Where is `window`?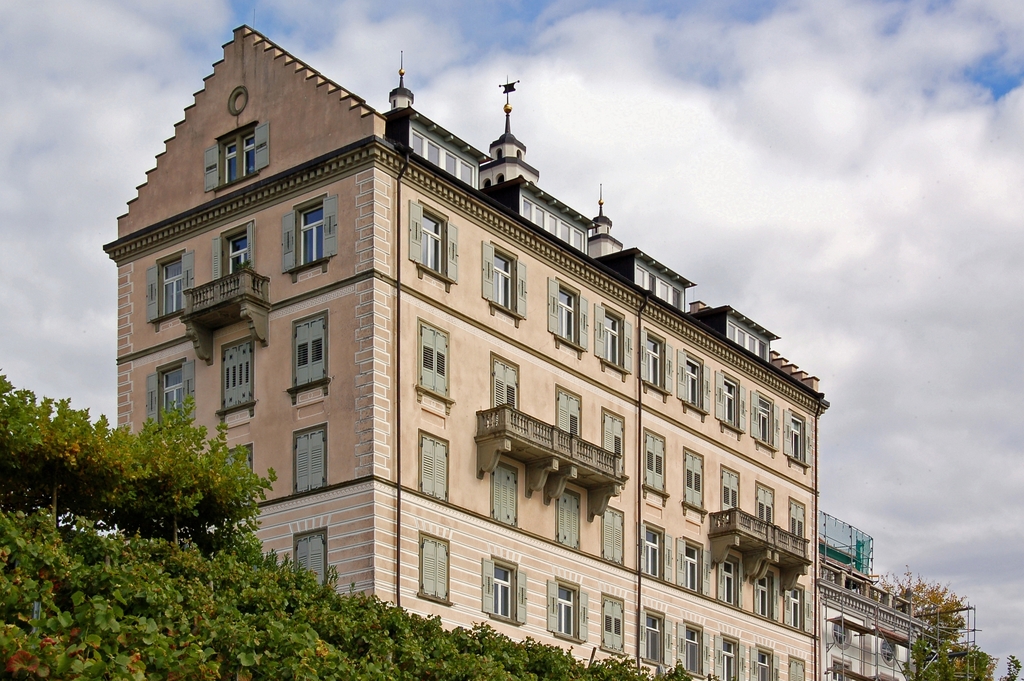
left=292, top=317, right=331, bottom=386.
